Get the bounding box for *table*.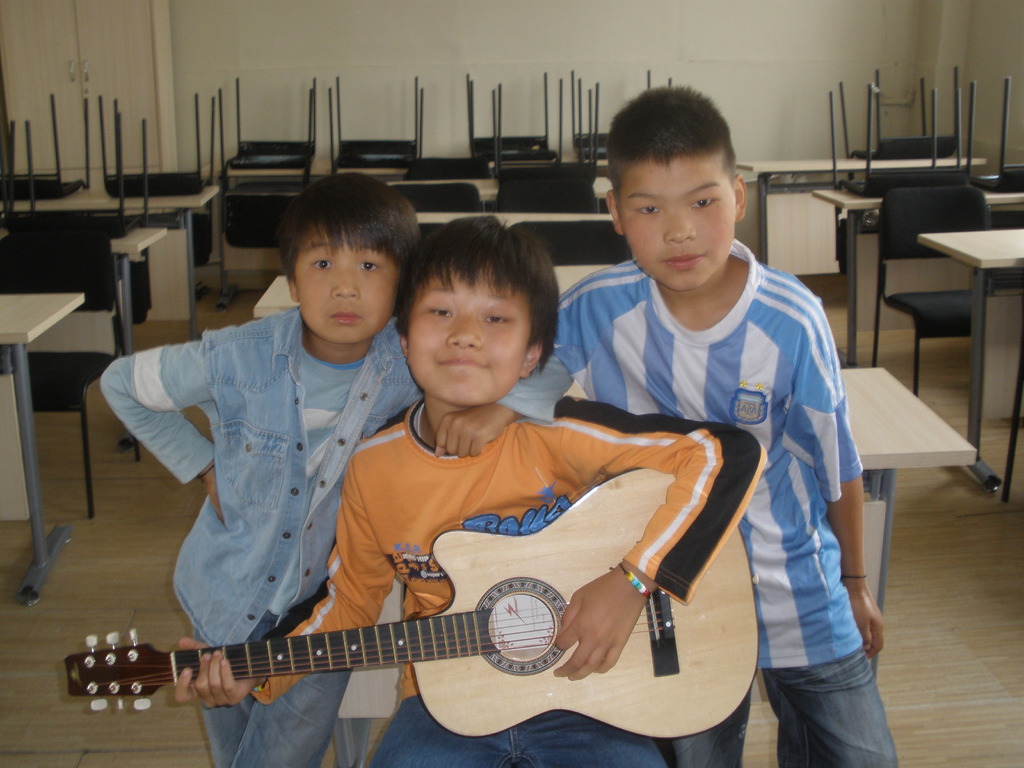
x1=812 y1=186 x2=882 y2=357.
